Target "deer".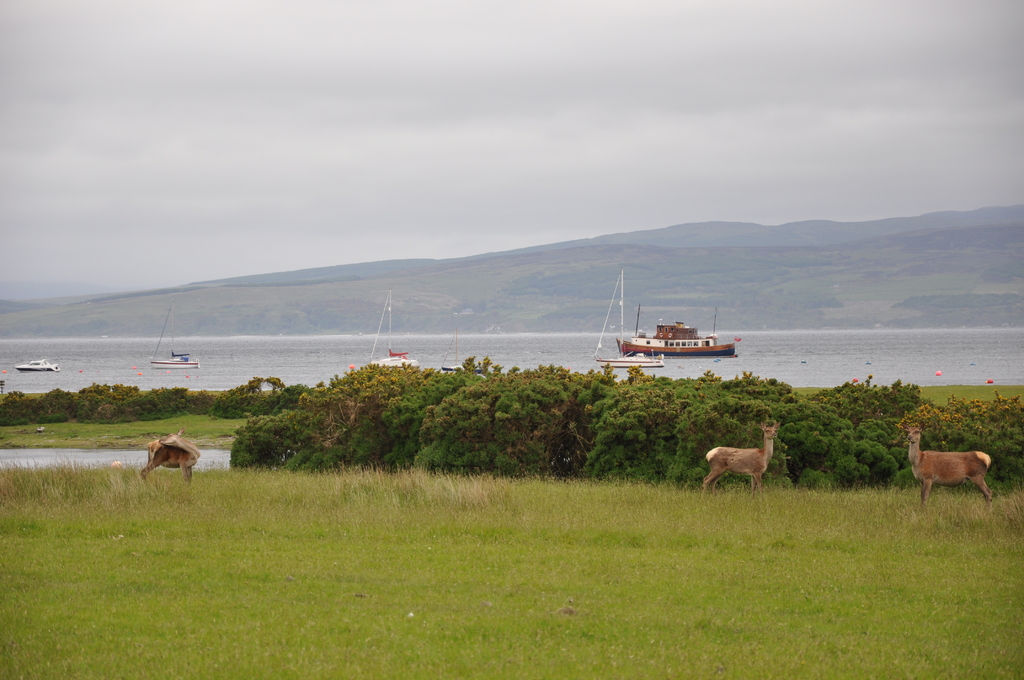
Target region: (138,431,202,482).
